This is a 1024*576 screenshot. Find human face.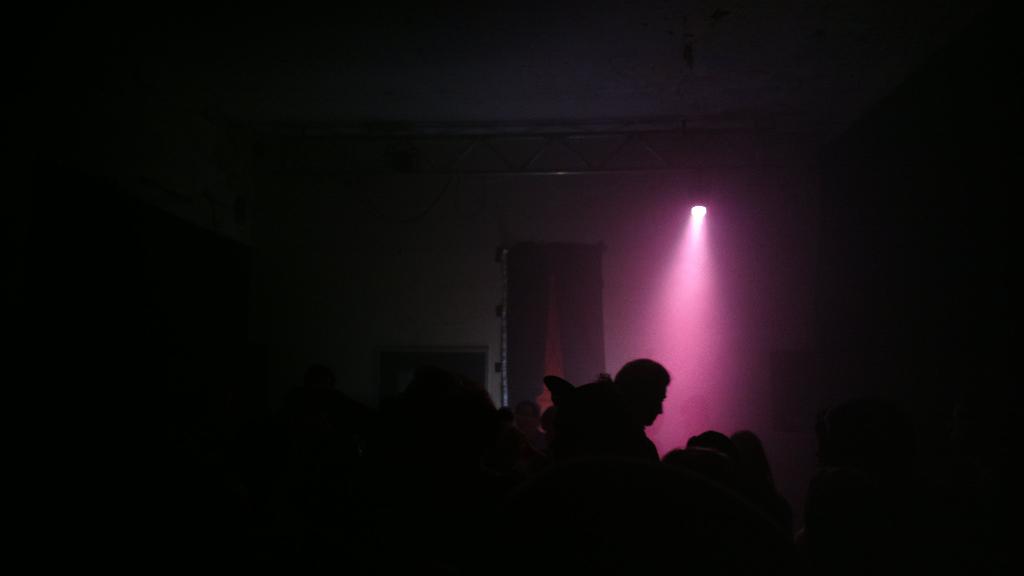
Bounding box: box=[641, 387, 669, 427].
